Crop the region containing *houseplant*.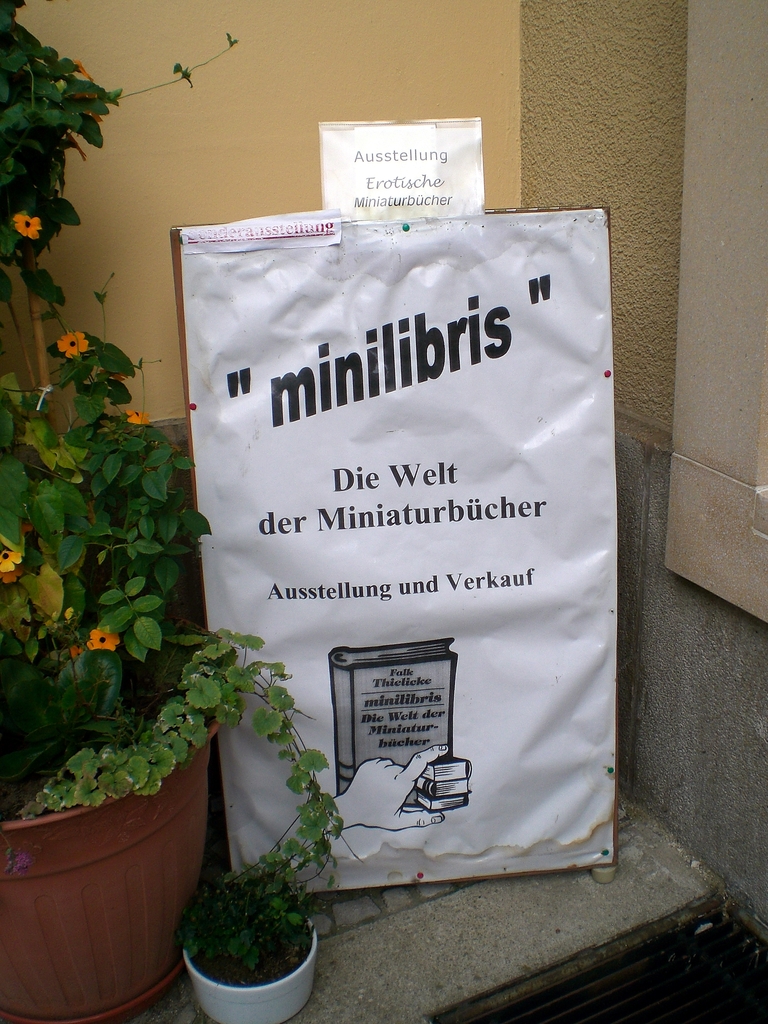
Crop region: box(0, 18, 229, 1023).
